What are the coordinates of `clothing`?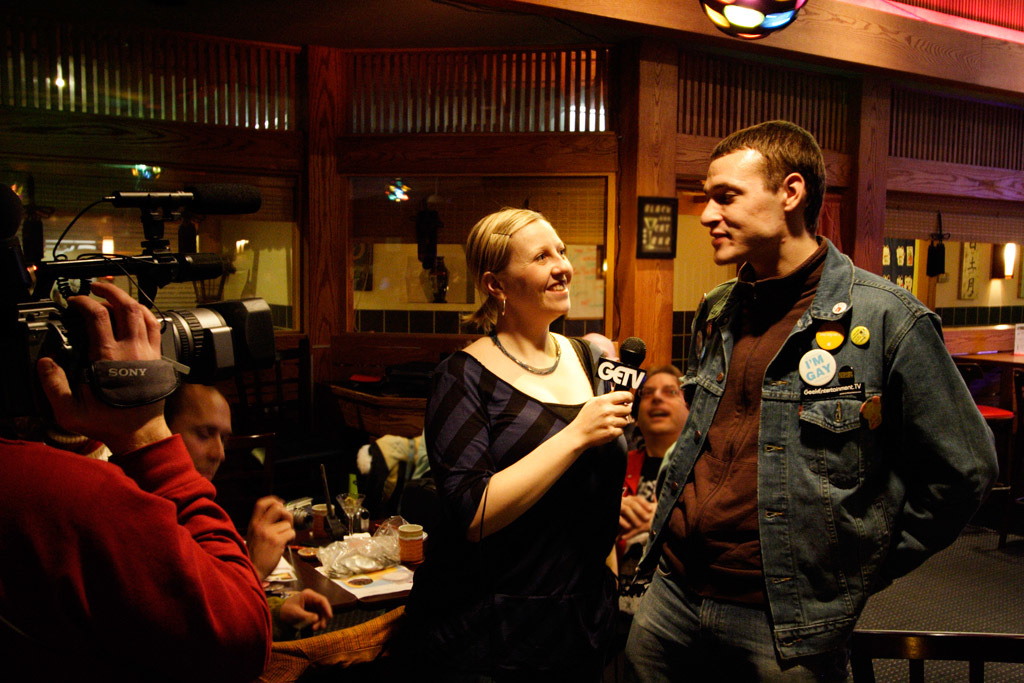
bbox=[384, 330, 632, 682].
